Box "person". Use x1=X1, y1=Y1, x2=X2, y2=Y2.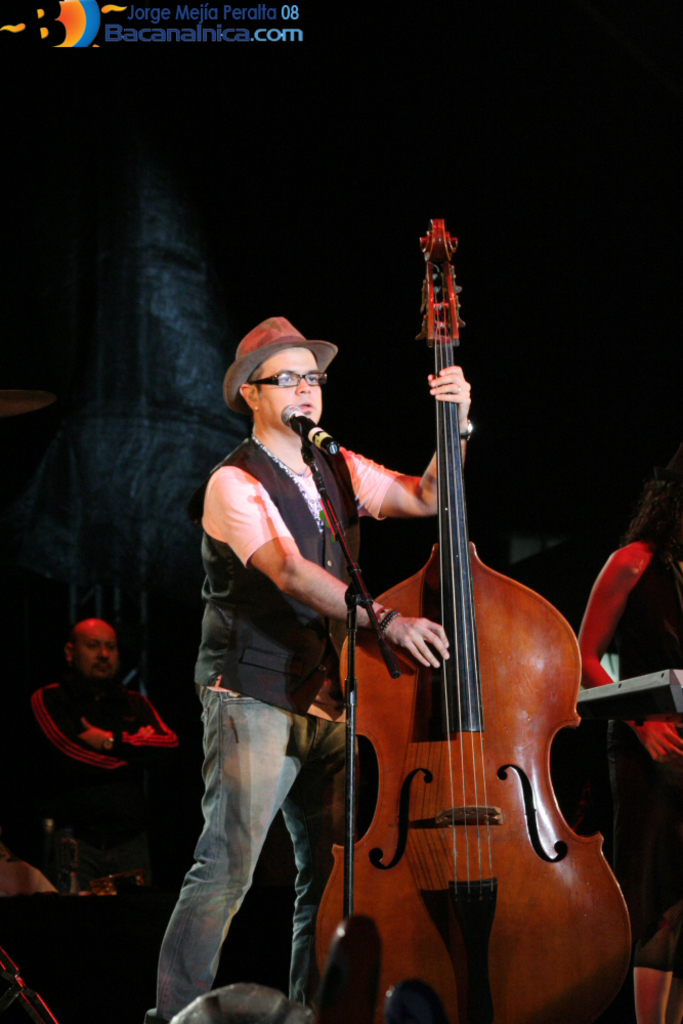
x1=577, y1=452, x2=682, y2=1023.
